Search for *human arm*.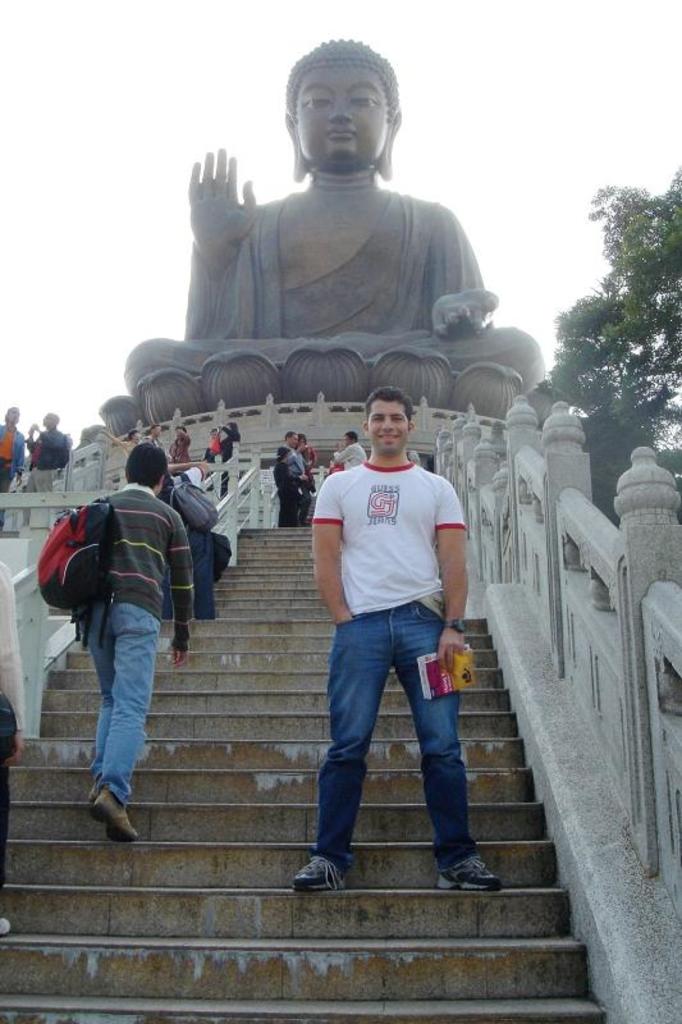
Found at BBox(182, 146, 264, 347).
